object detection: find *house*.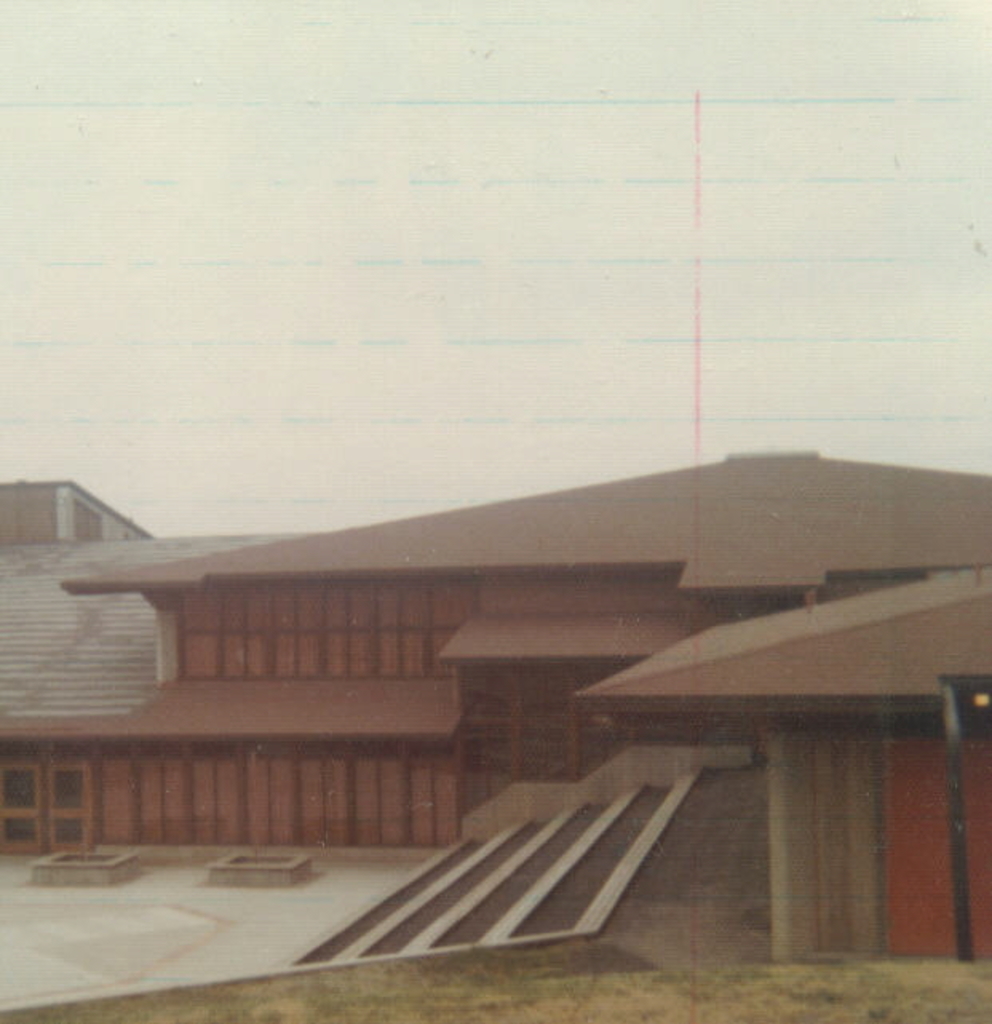
{"x1": 53, "y1": 452, "x2": 990, "y2": 959}.
